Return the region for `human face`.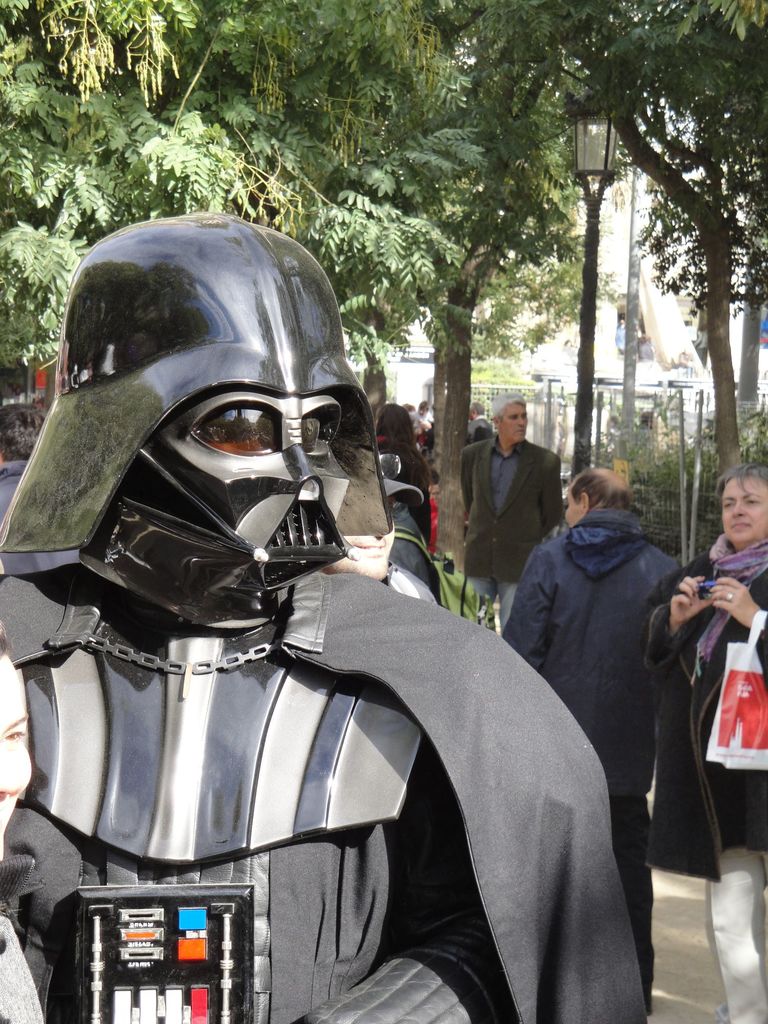
501 401 529 442.
